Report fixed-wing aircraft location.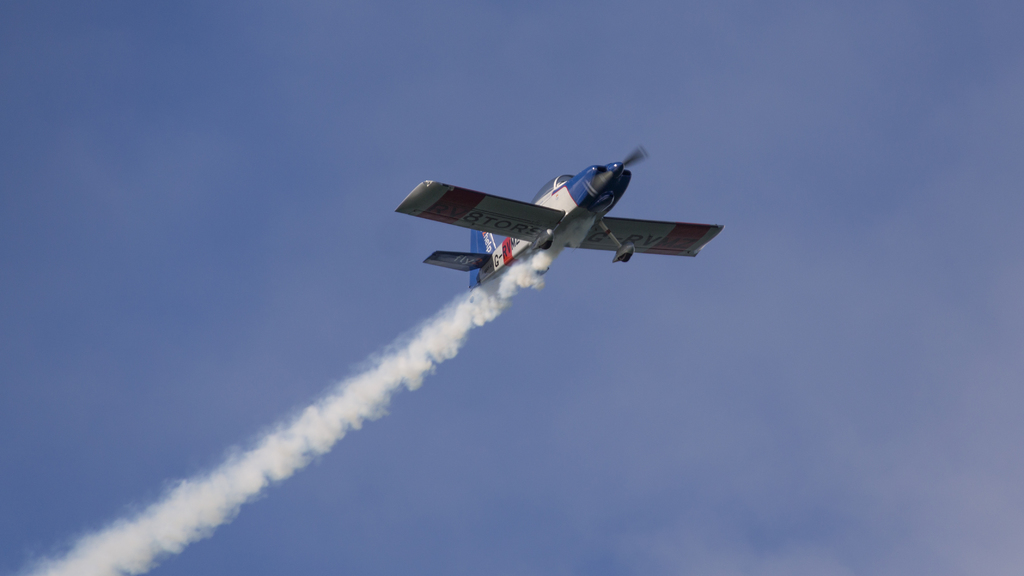
Report: l=396, t=147, r=728, b=305.
